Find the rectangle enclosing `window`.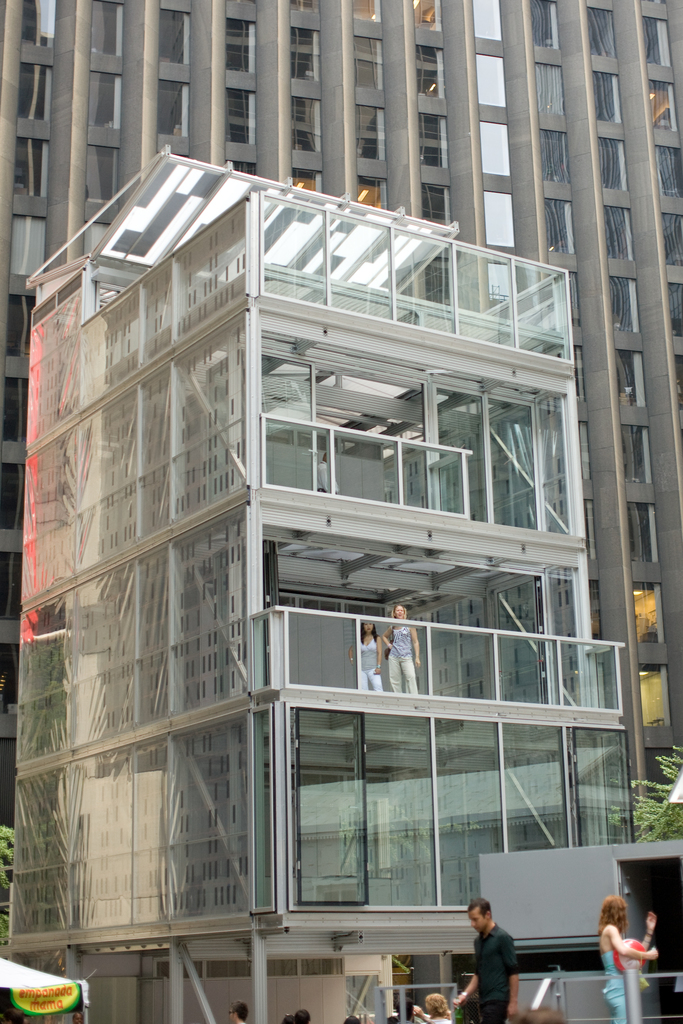
{"x1": 655, "y1": 143, "x2": 682, "y2": 190}.
